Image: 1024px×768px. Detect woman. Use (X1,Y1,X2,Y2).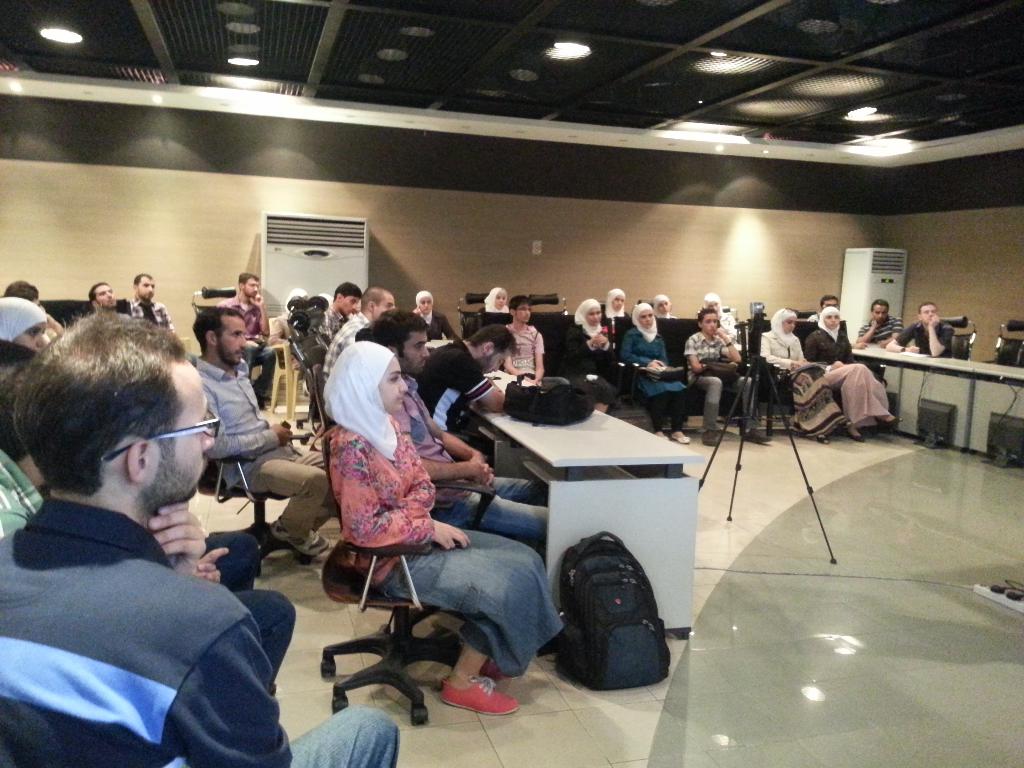
(764,311,858,449).
